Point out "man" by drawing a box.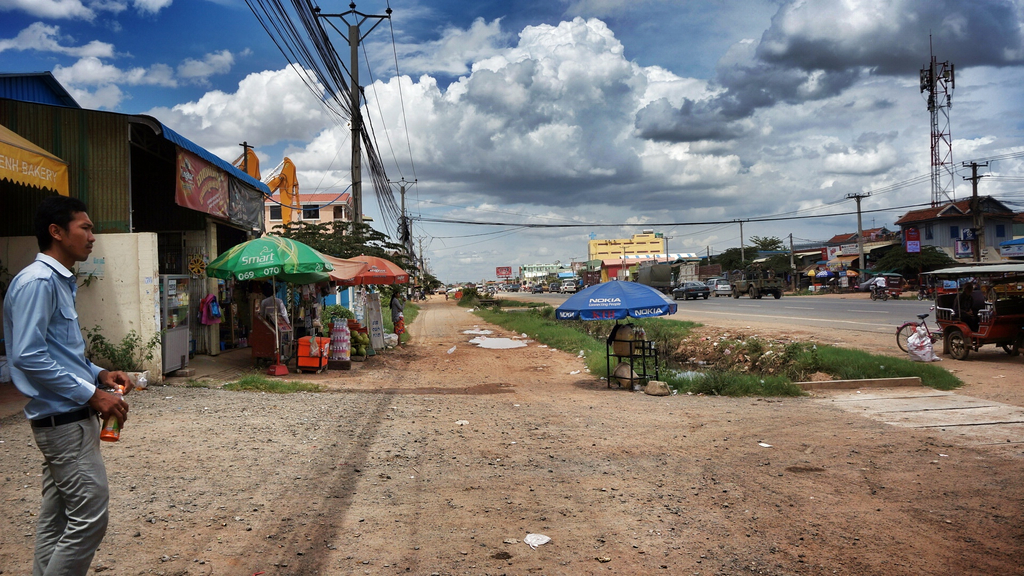
9/172/132/561.
